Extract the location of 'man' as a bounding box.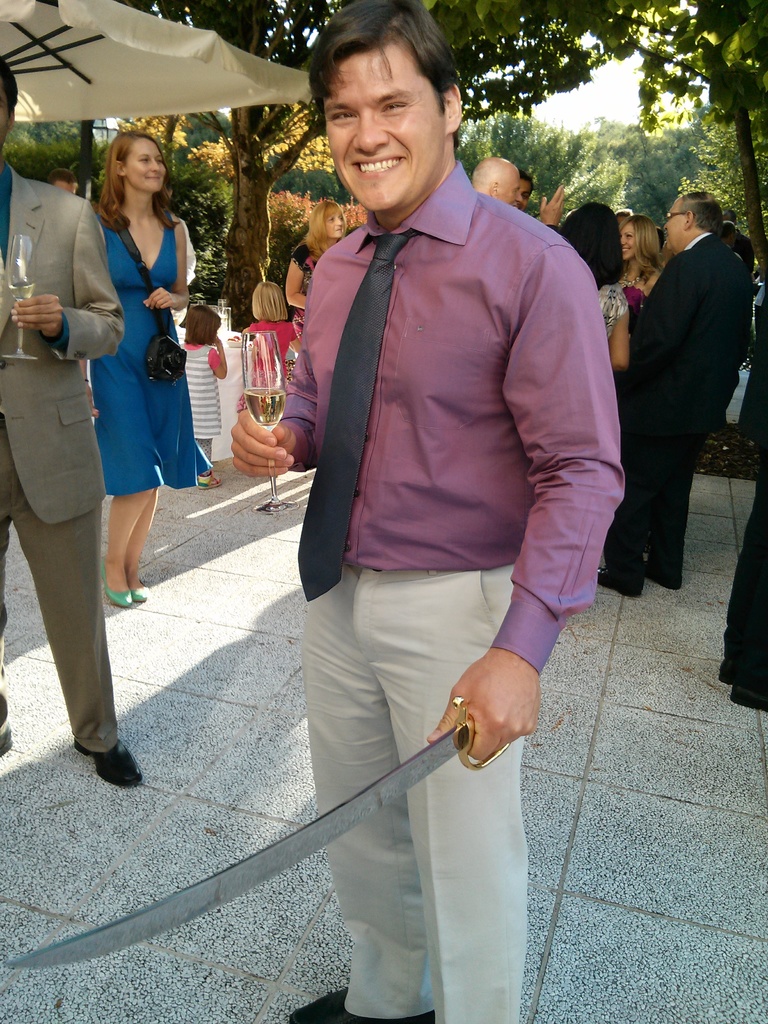
BBox(269, 51, 639, 947).
